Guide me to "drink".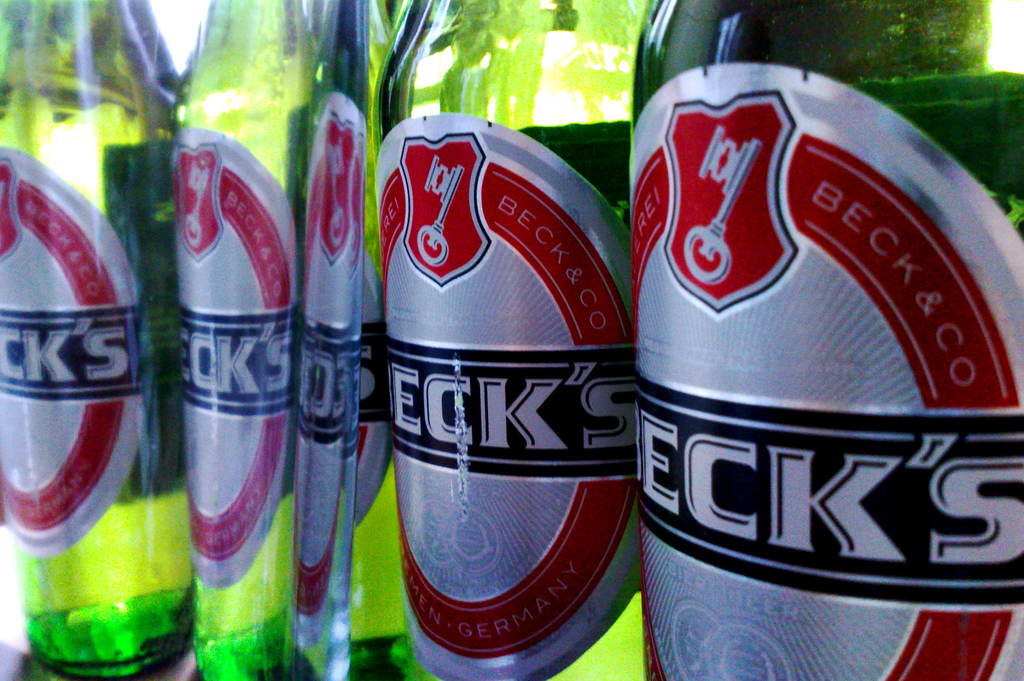
Guidance: crop(4, 0, 188, 669).
